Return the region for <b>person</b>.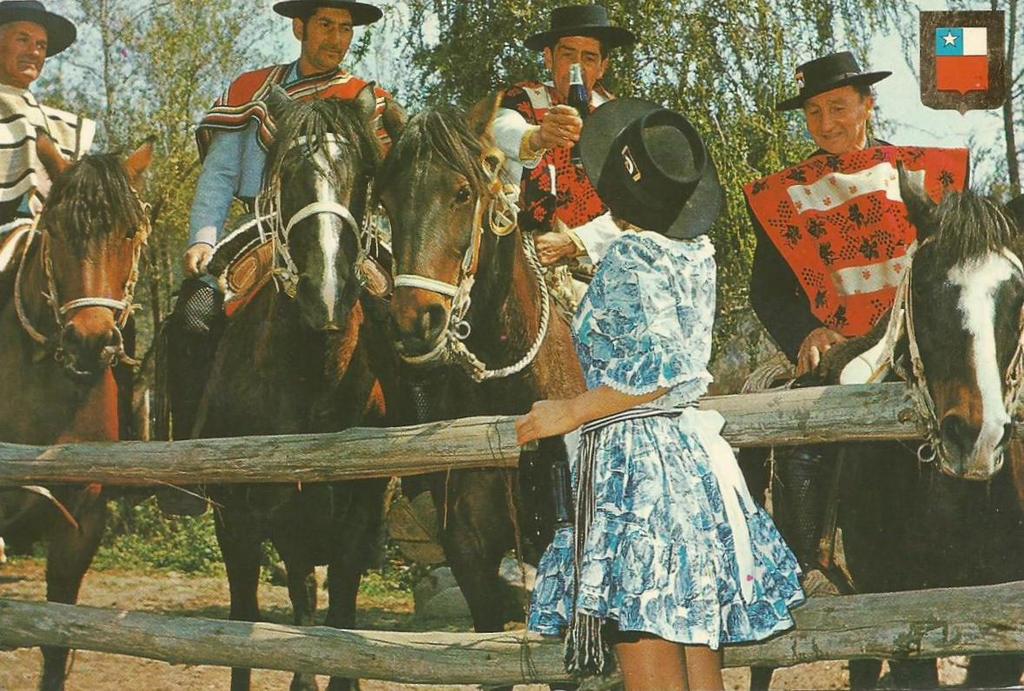
bbox(746, 69, 977, 447).
